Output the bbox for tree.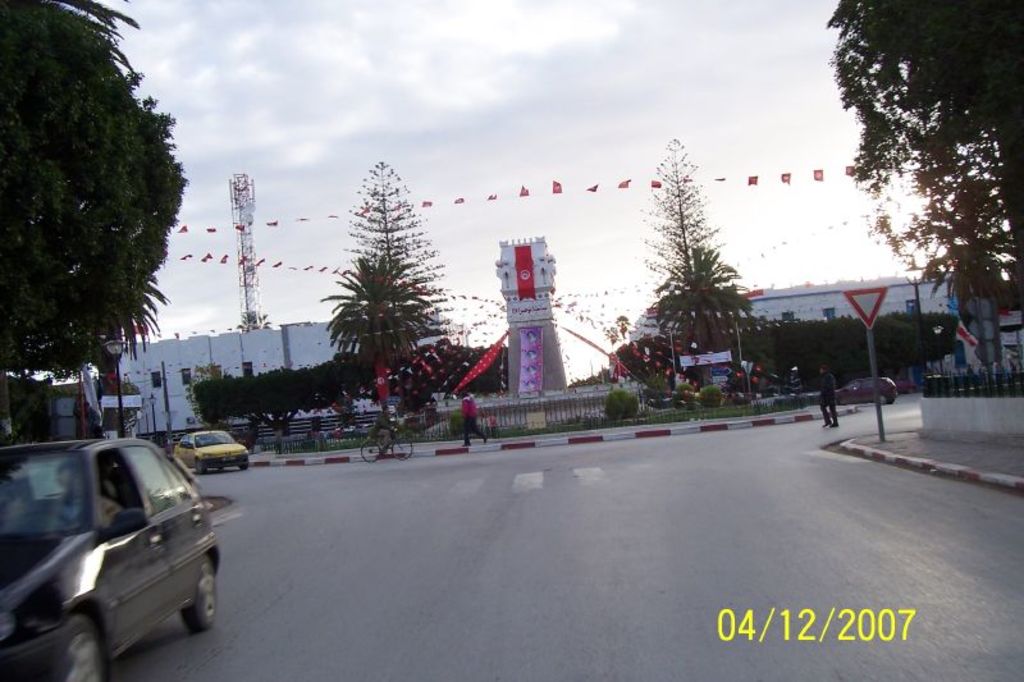
l=0, t=0, r=192, b=384.
